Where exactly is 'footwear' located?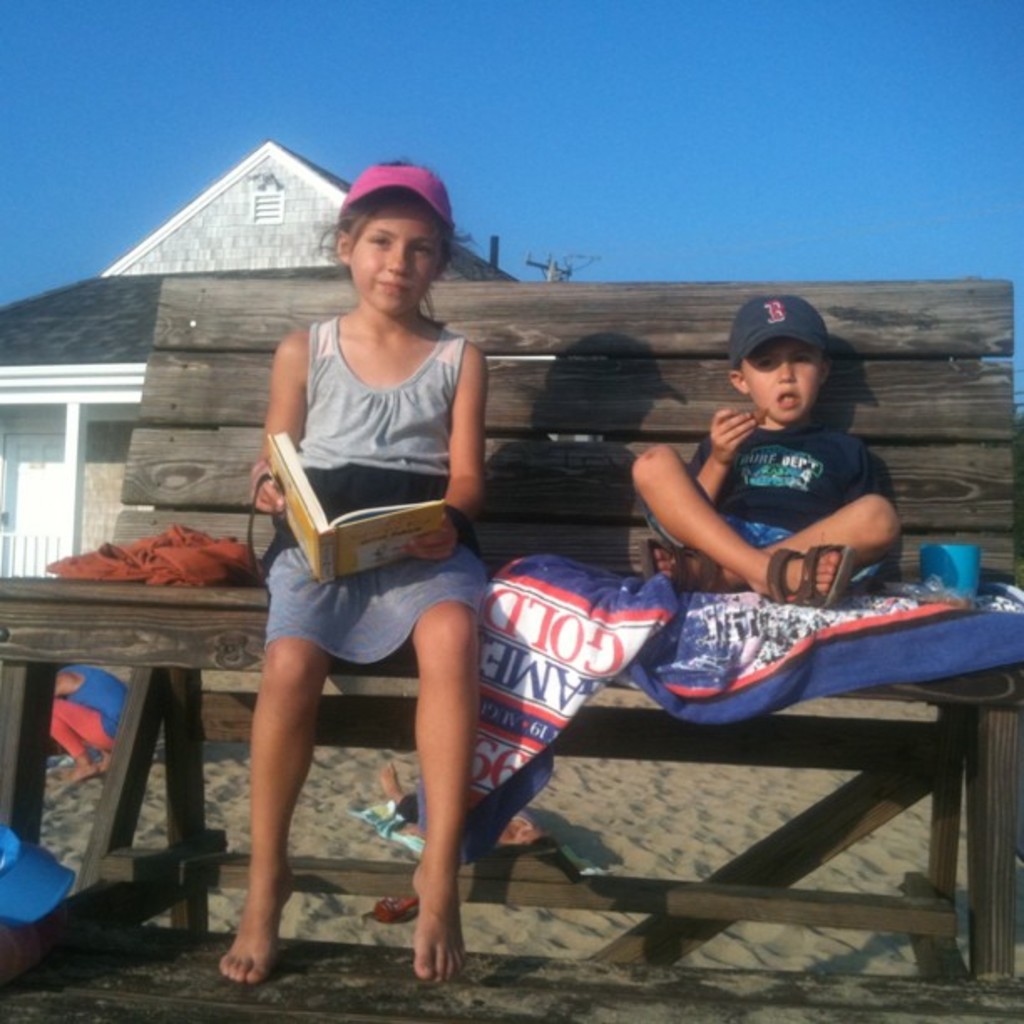
Its bounding box is [x1=643, y1=537, x2=716, y2=594].
